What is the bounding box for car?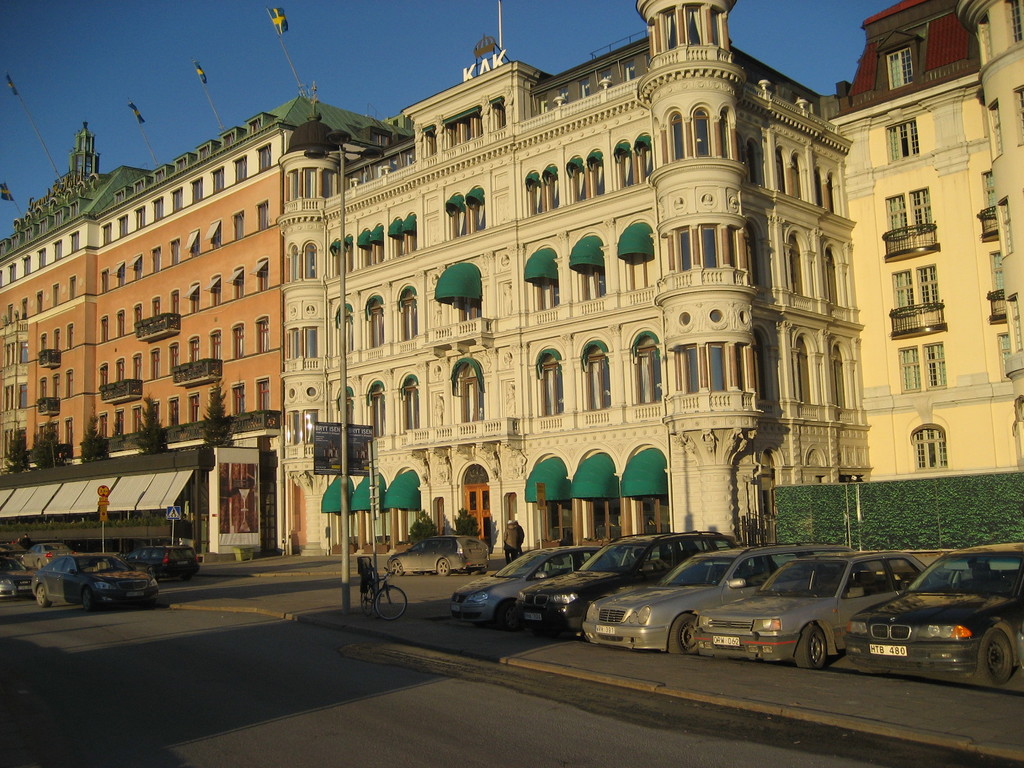
BBox(130, 544, 199, 581).
